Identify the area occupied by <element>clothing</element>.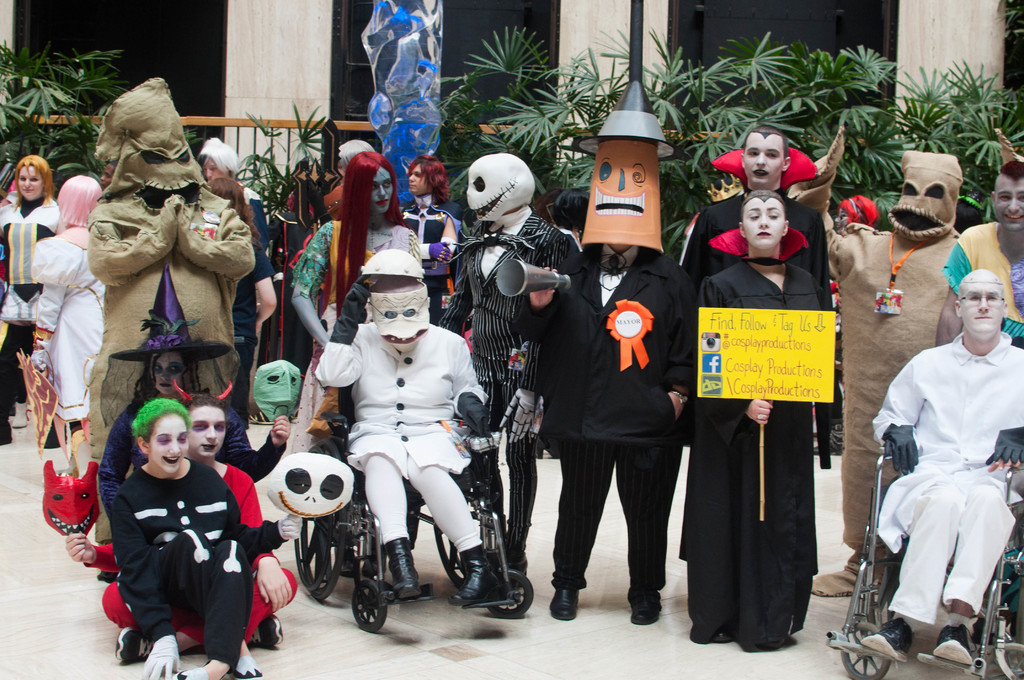
Area: [0,198,60,418].
